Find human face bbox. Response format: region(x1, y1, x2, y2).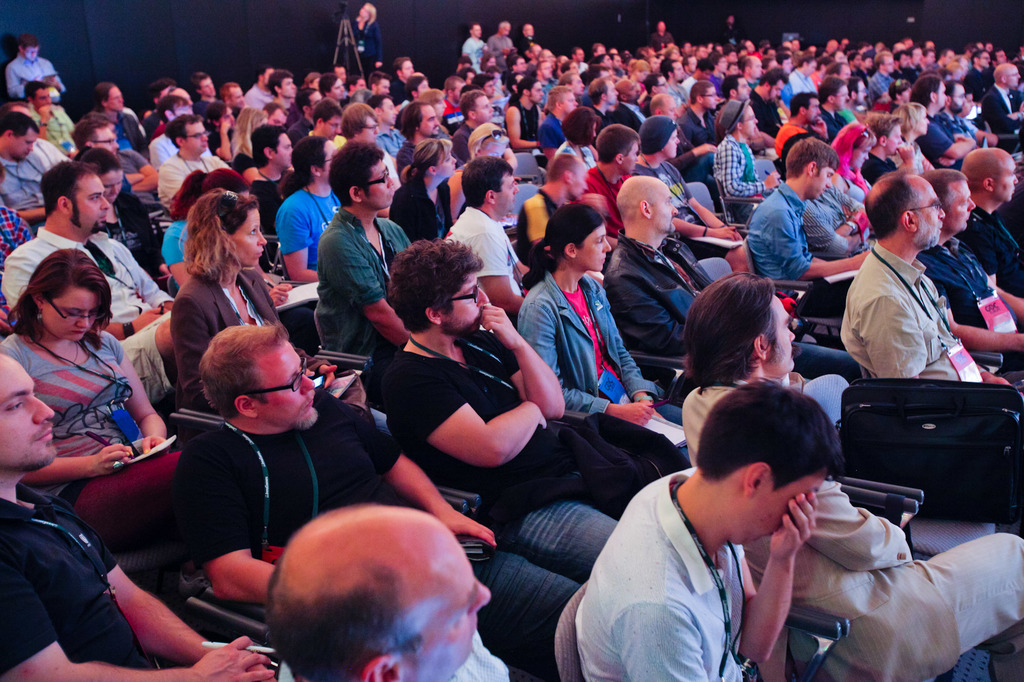
region(626, 141, 637, 174).
